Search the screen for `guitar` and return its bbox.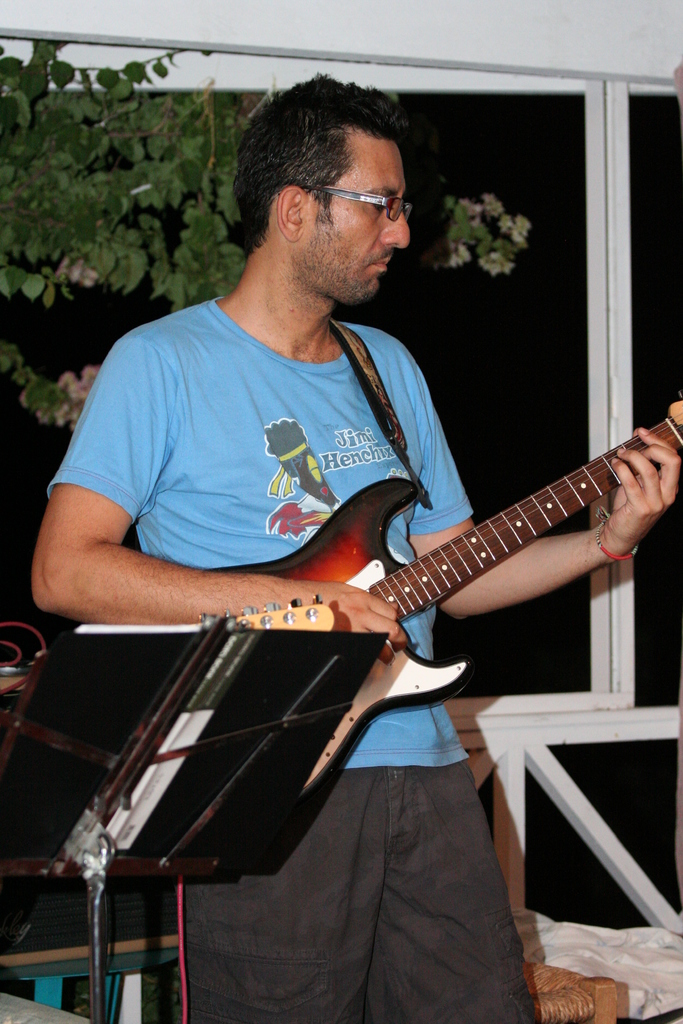
Found: rect(69, 396, 682, 803).
